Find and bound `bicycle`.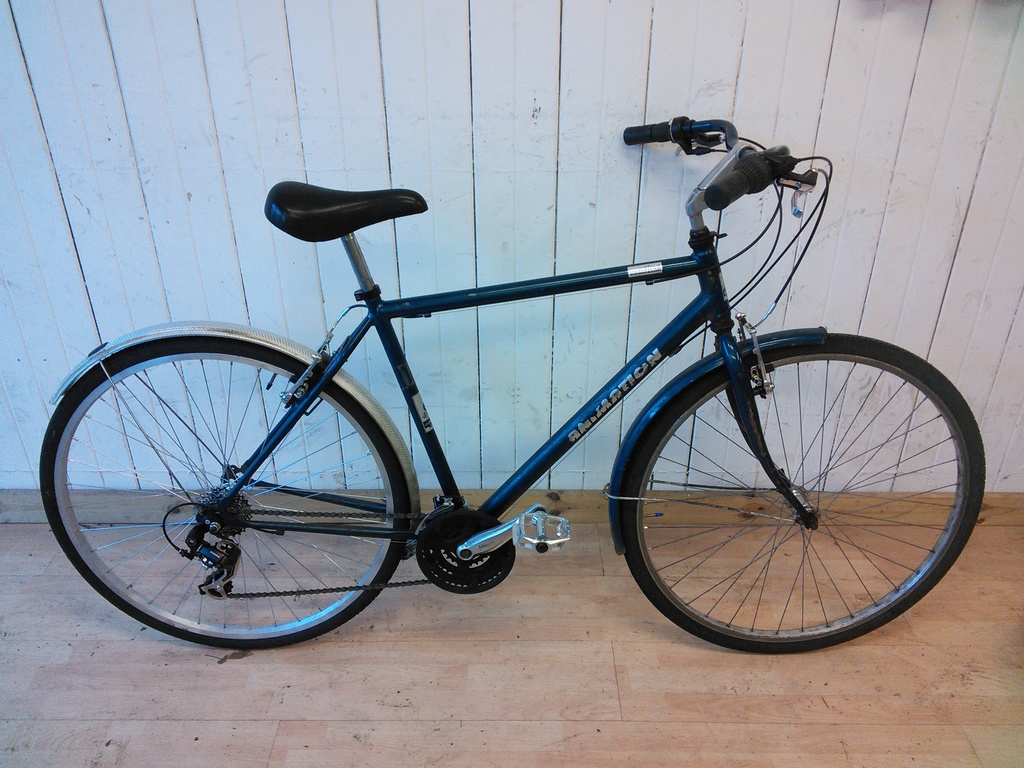
Bound: 38,111,986,650.
